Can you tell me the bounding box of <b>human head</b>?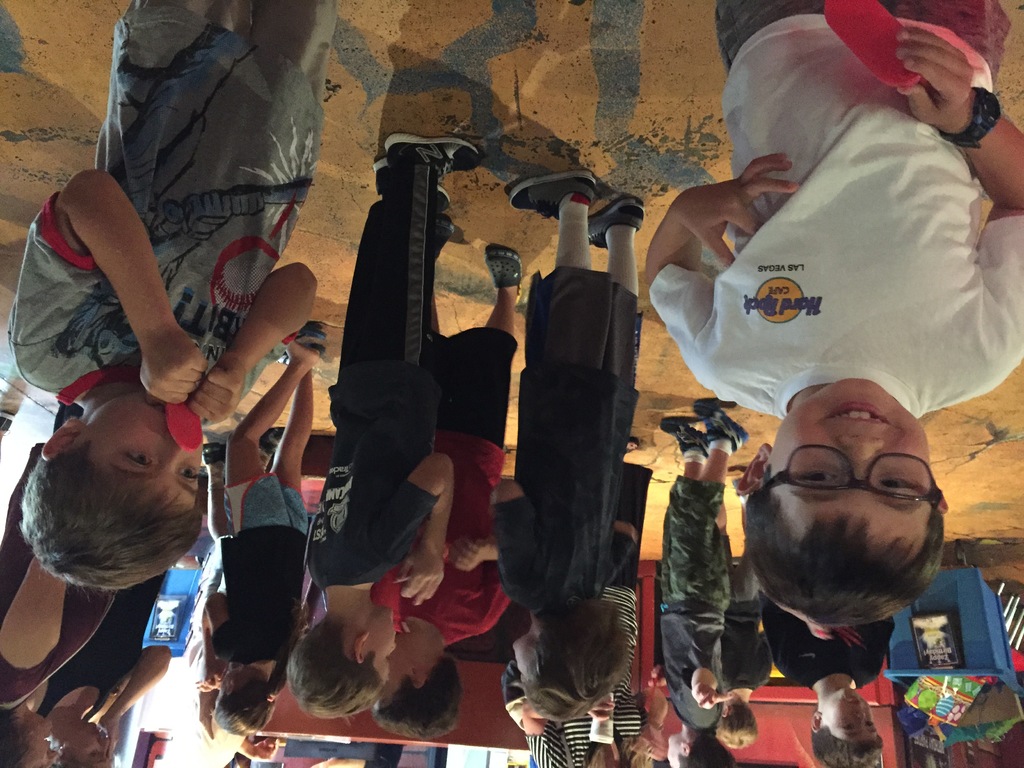
<region>54, 720, 115, 767</region>.
